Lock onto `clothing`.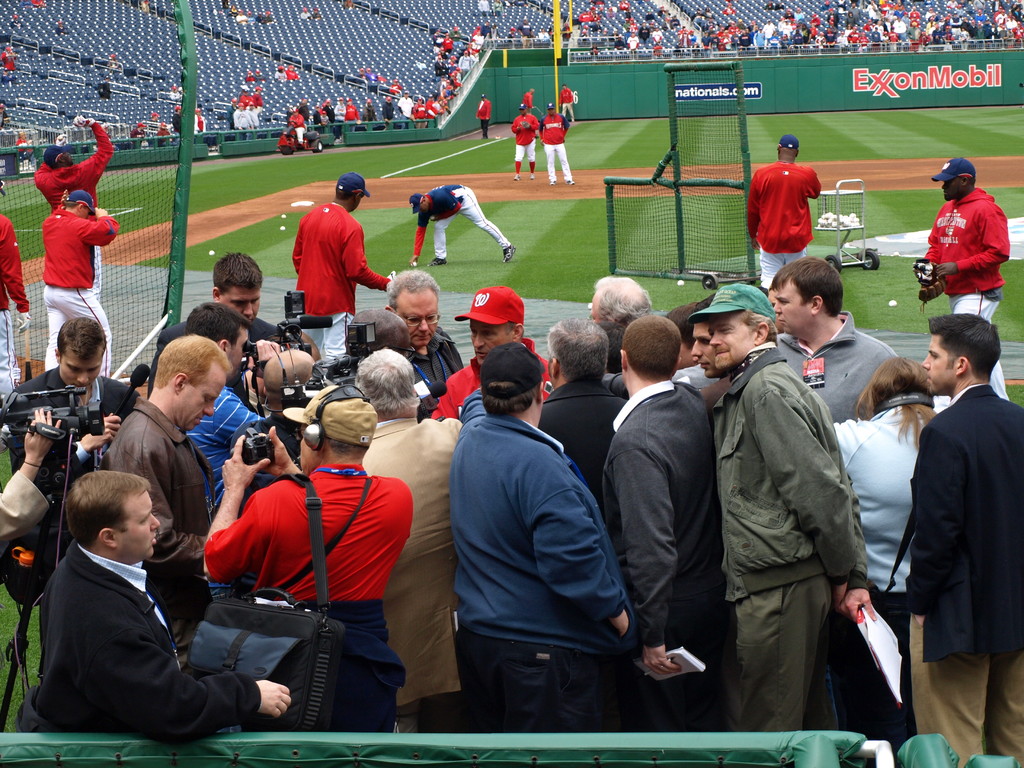
Locked: {"left": 362, "top": 104, "right": 377, "bottom": 122}.
